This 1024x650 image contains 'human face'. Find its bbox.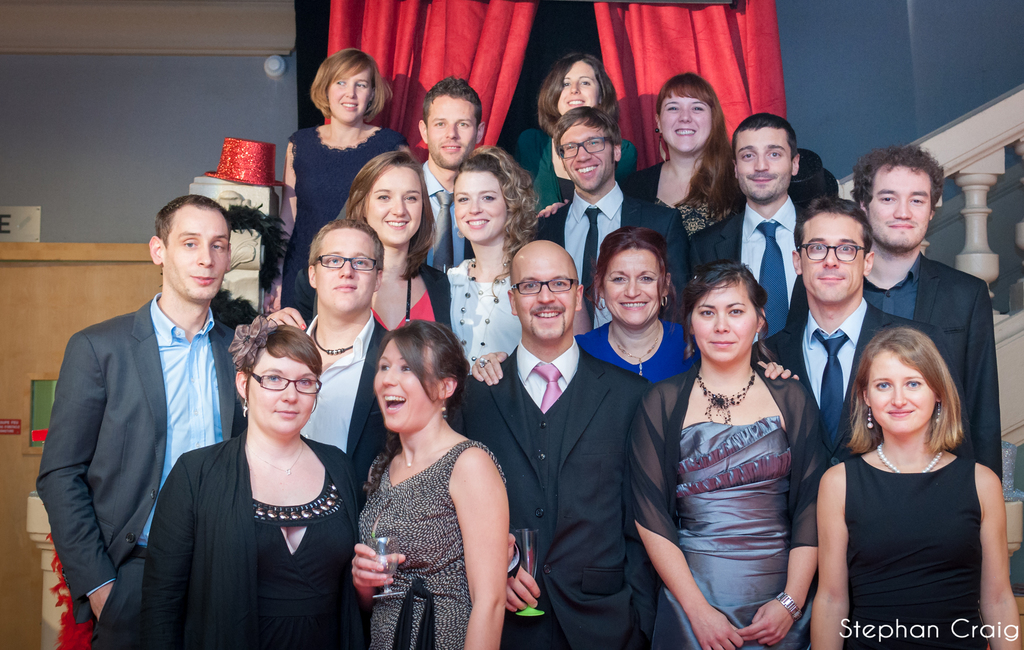
(left=600, top=248, right=663, bottom=330).
